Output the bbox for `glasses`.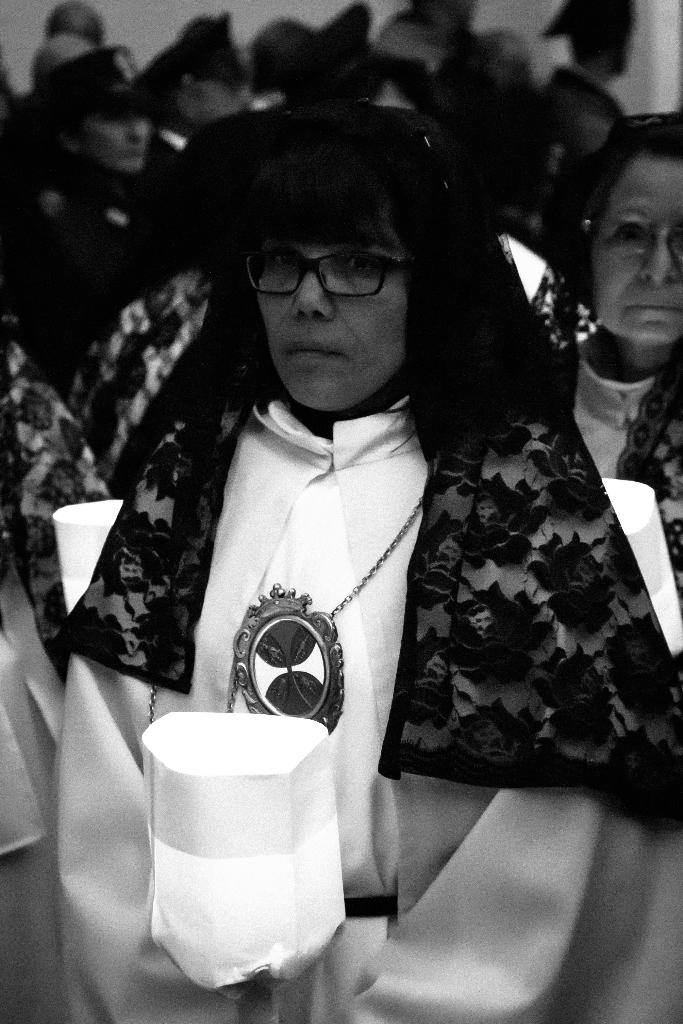
{"x1": 230, "y1": 241, "x2": 413, "y2": 305}.
